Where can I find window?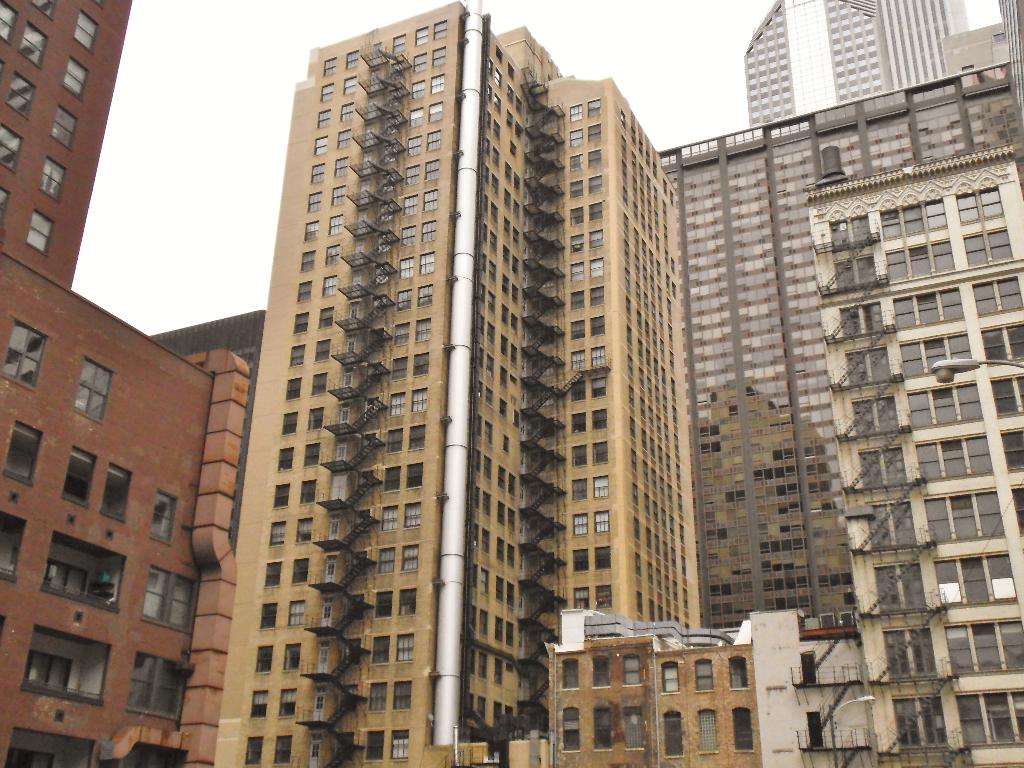
You can find it at x1=484, y1=328, x2=496, y2=349.
